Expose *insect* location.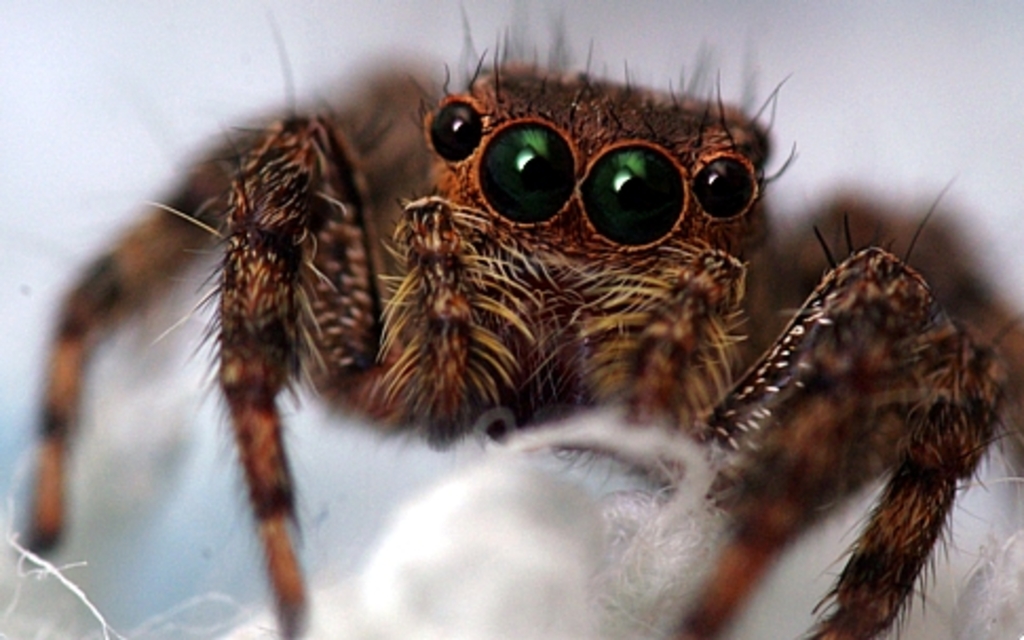
Exposed at [17, 0, 1022, 638].
